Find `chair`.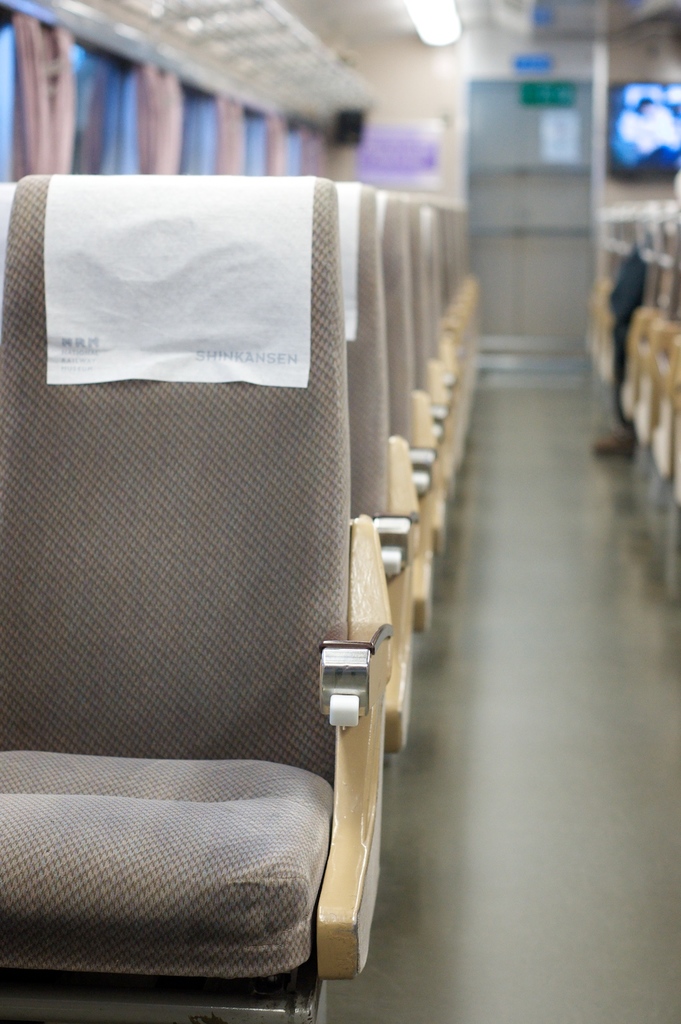
324/175/410/637.
